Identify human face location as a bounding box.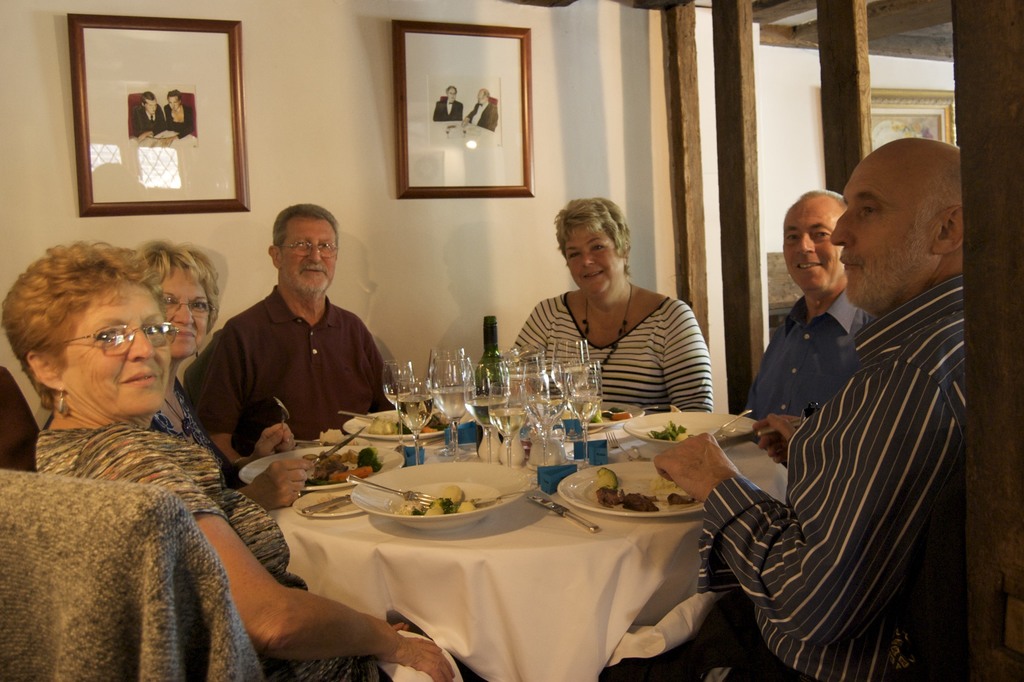
566:224:625:299.
